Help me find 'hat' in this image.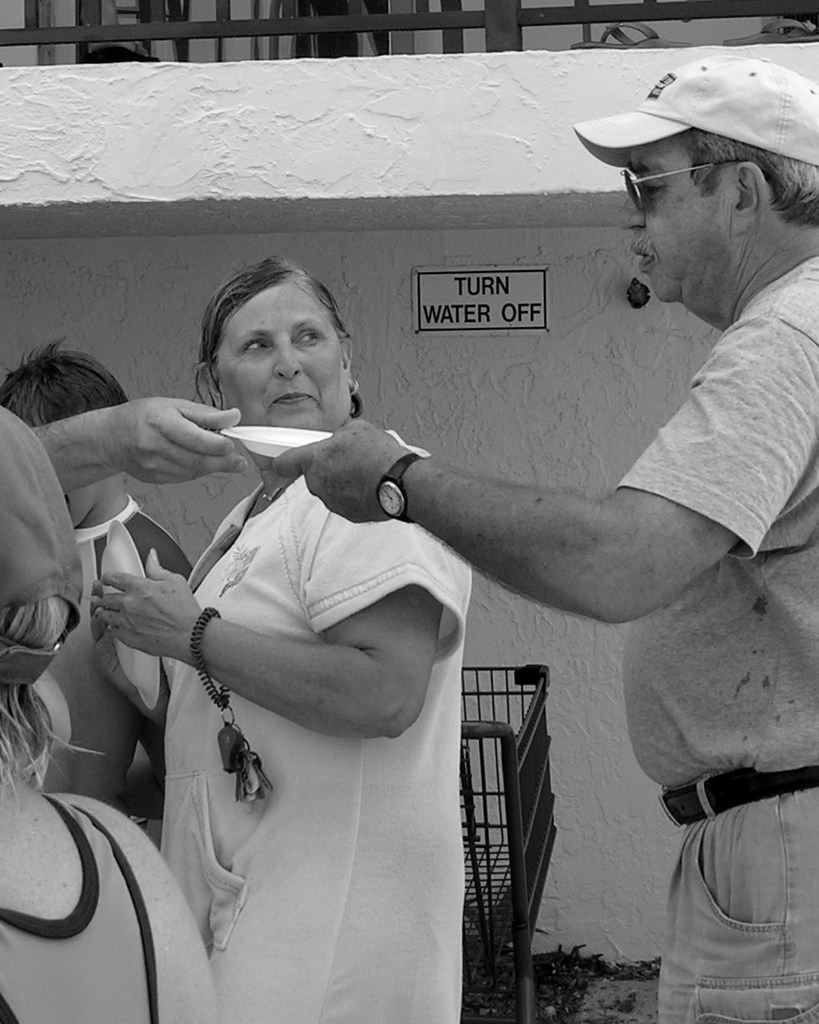
Found it: [577,46,818,175].
